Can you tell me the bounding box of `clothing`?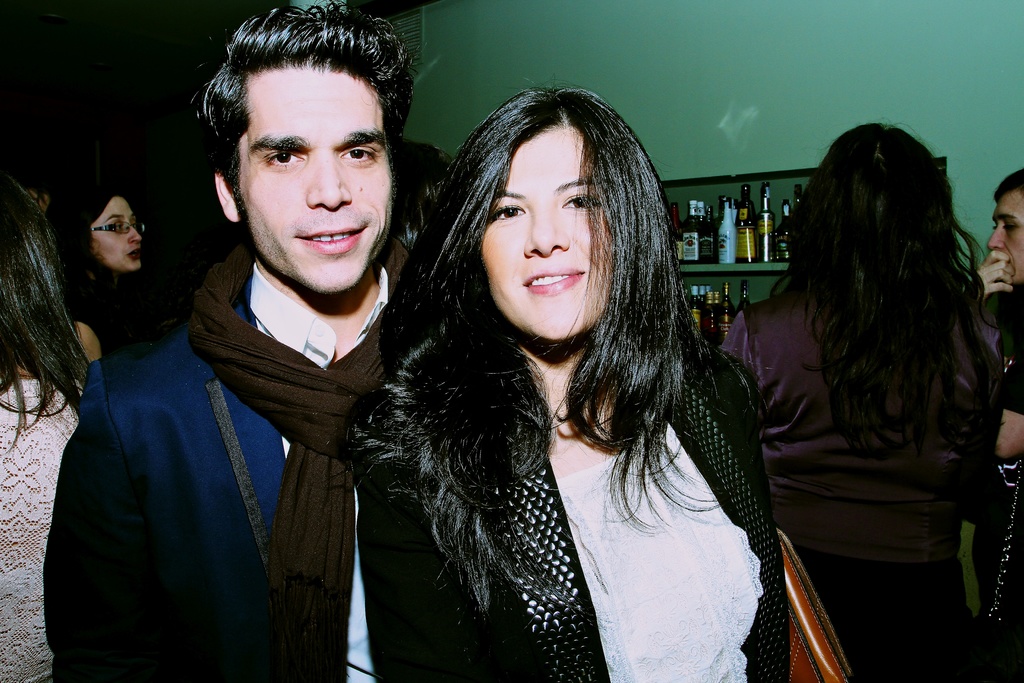
[0,359,88,682].
